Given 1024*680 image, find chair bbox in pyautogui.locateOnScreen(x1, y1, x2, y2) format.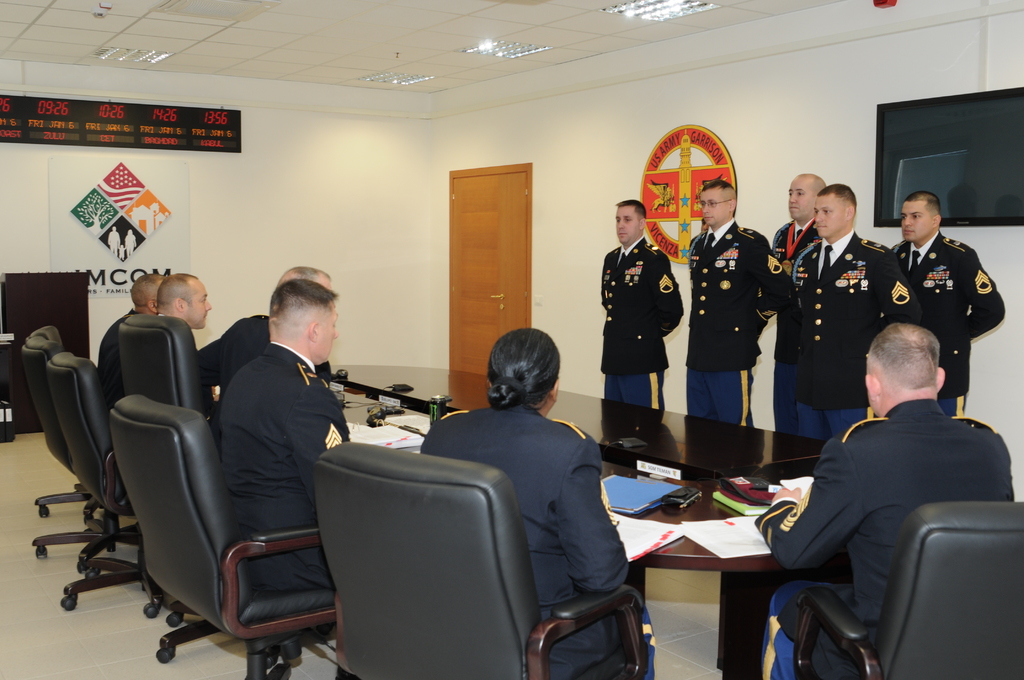
pyautogui.locateOnScreen(31, 318, 90, 493).
